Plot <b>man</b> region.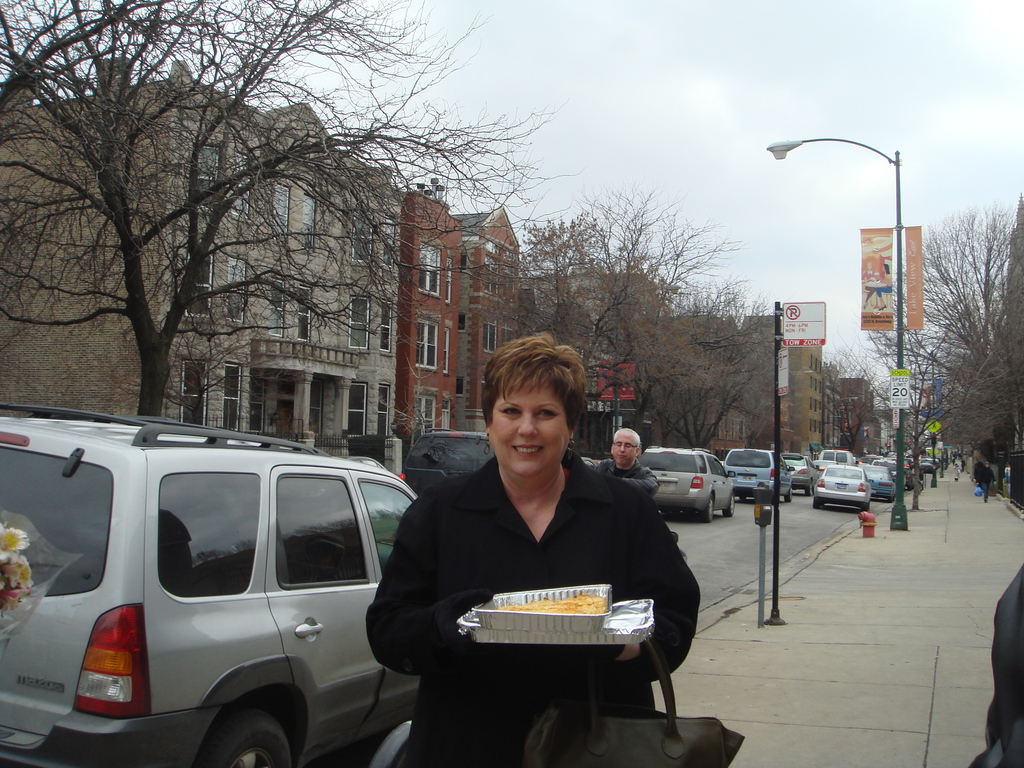
Plotted at pyautogui.locateOnScreen(979, 462, 997, 502).
